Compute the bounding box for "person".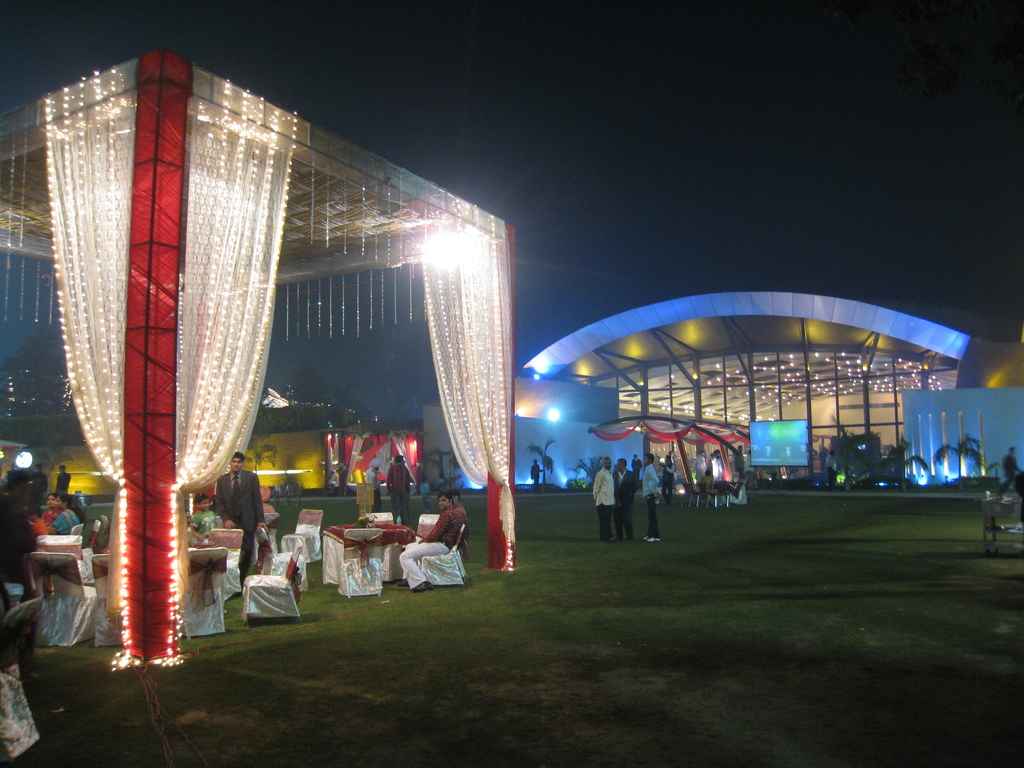
l=639, t=451, r=663, b=541.
